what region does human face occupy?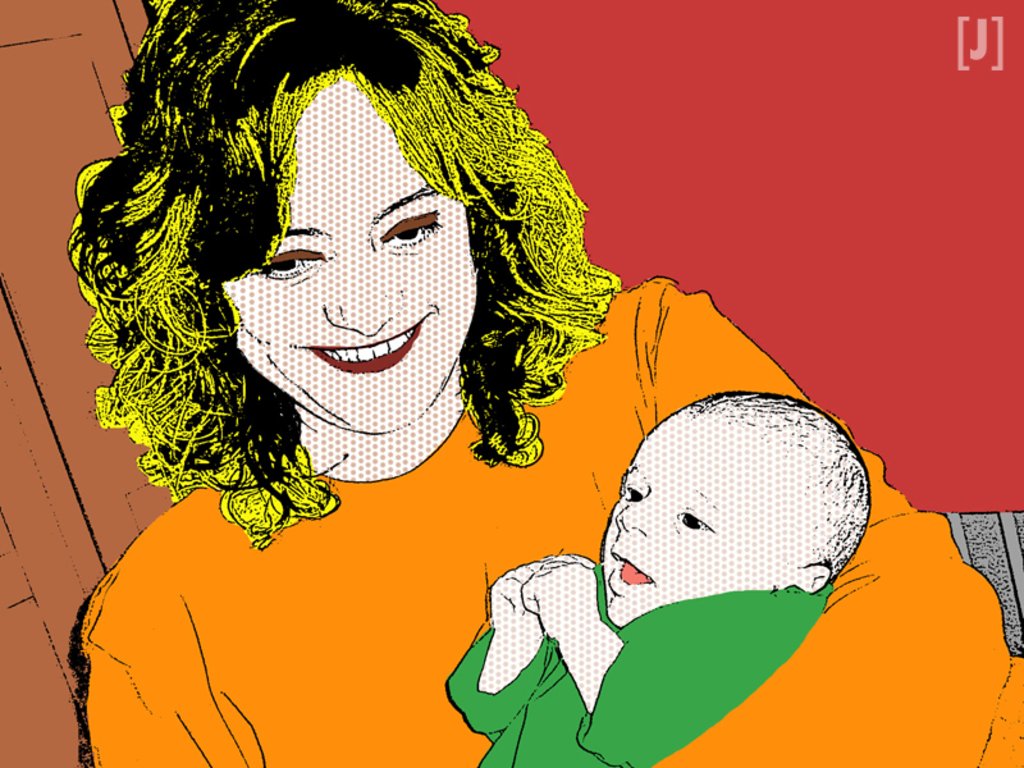
bbox(216, 72, 480, 436).
